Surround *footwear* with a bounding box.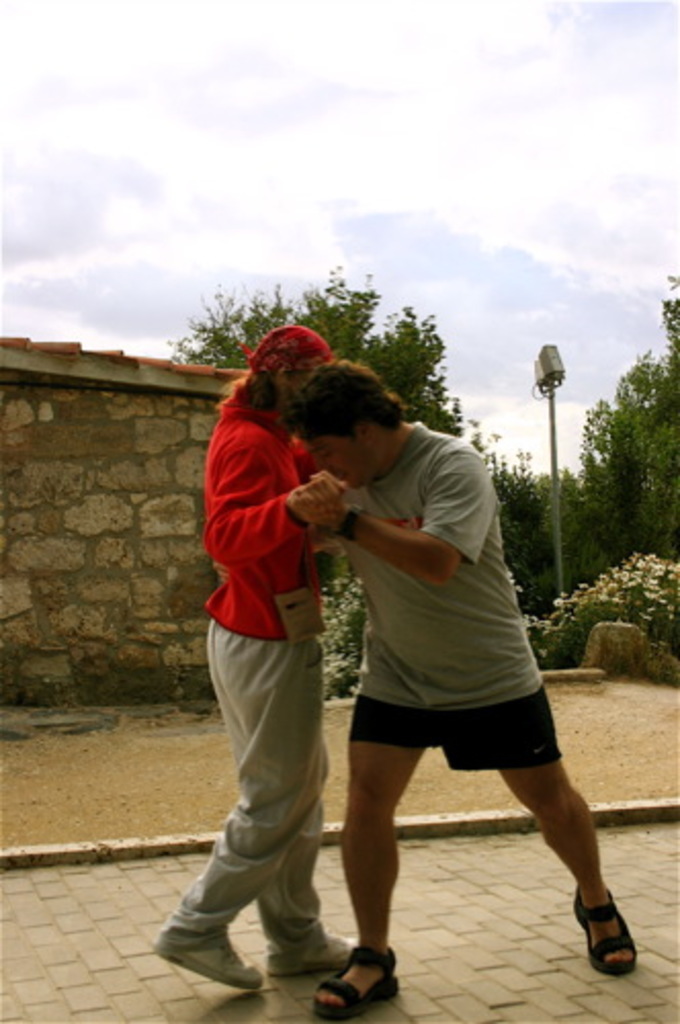
{"left": 268, "top": 934, "right": 363, "bottom": 969}.
